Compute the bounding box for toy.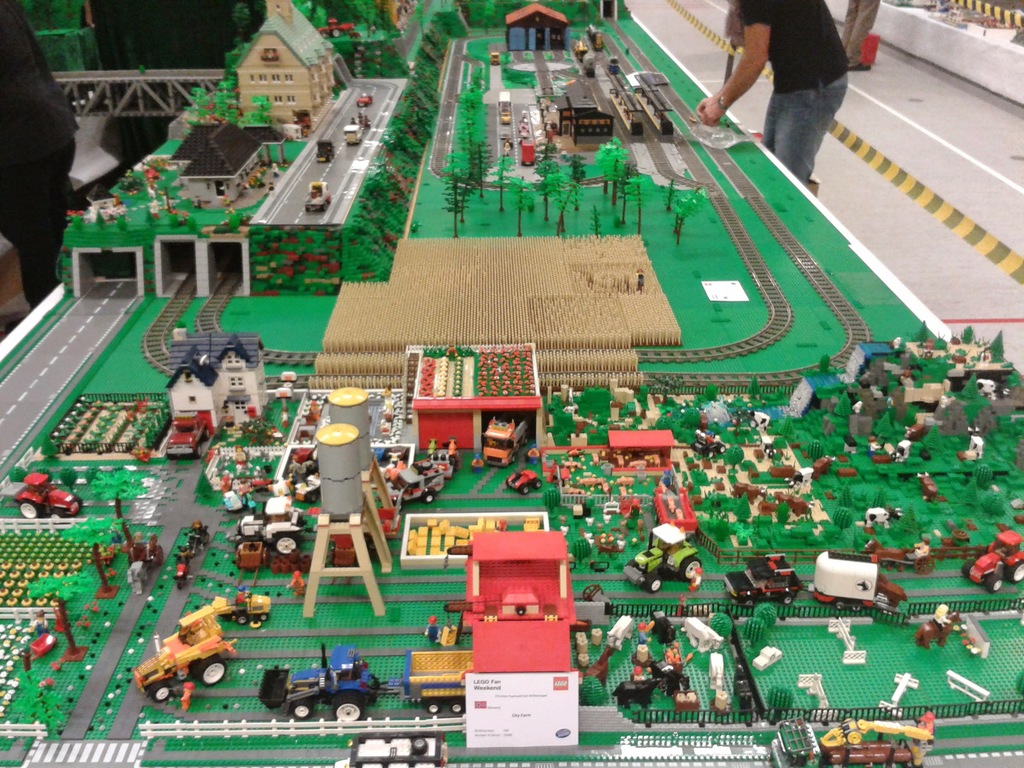
(235,539,264,574).
